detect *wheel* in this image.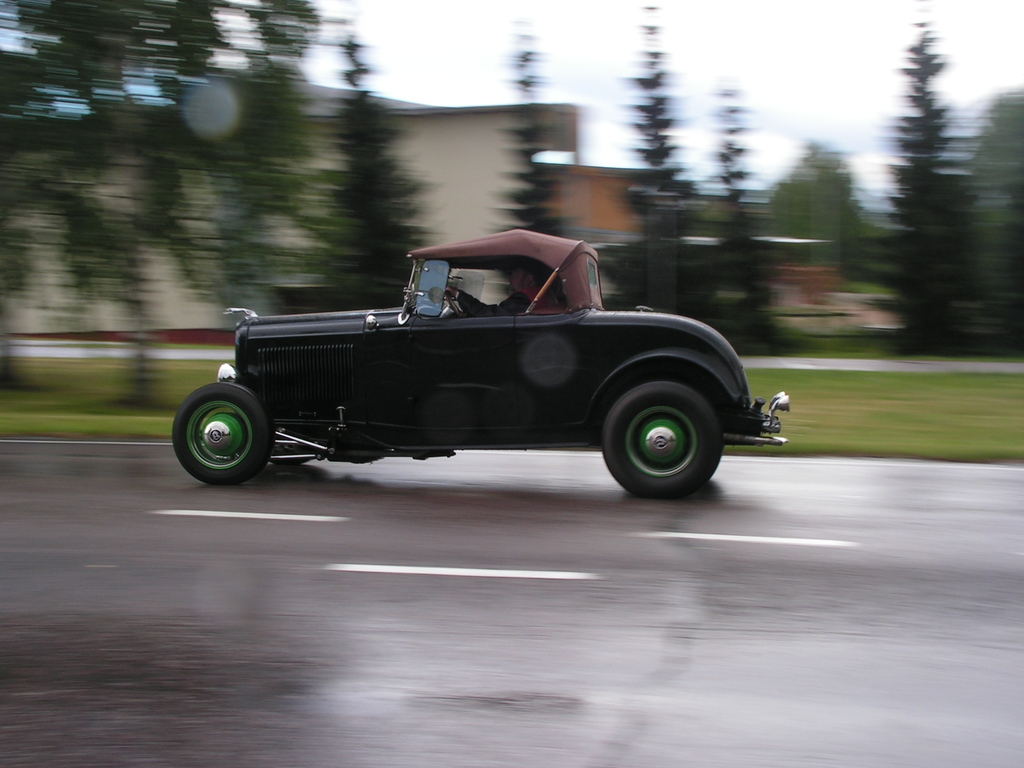
Detection: bbox(170, 380, 273, 488).
